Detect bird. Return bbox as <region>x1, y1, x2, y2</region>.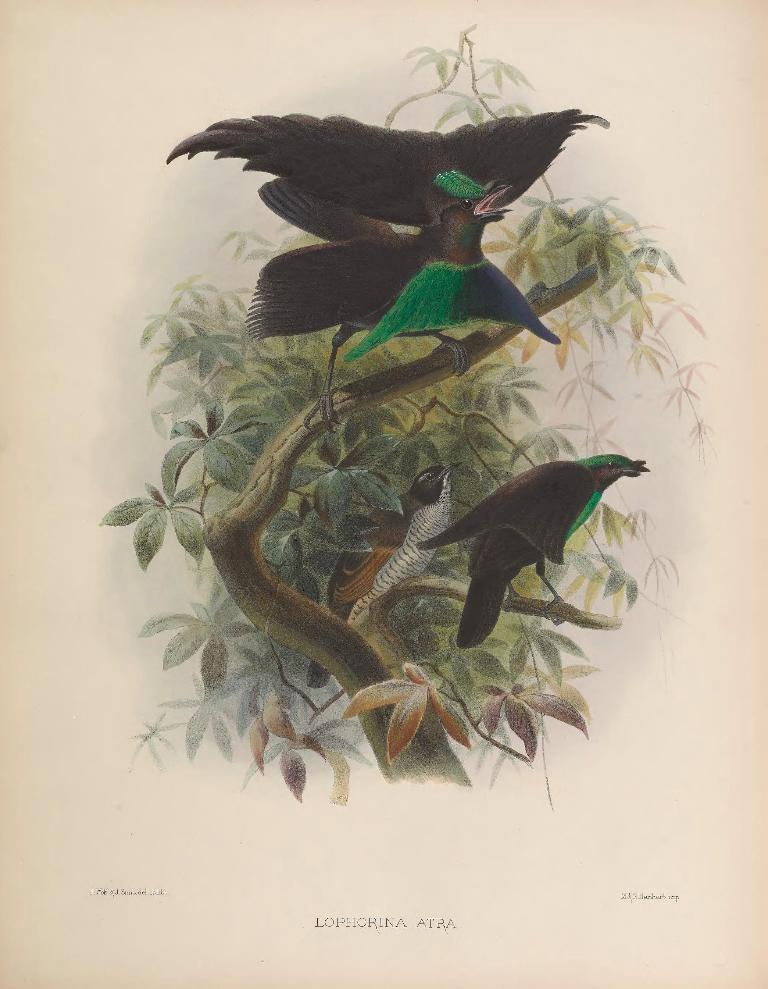
<region>299, 462, 468, 690</region>.
